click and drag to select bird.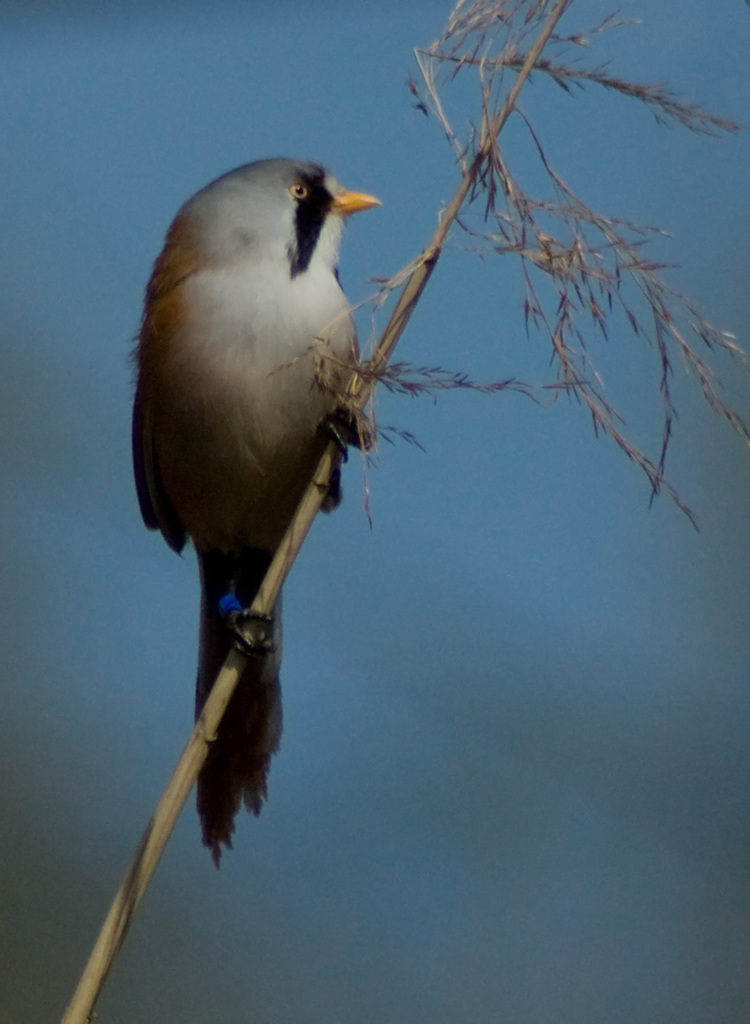
Selection: Rect(117, 163, 401, 761).
